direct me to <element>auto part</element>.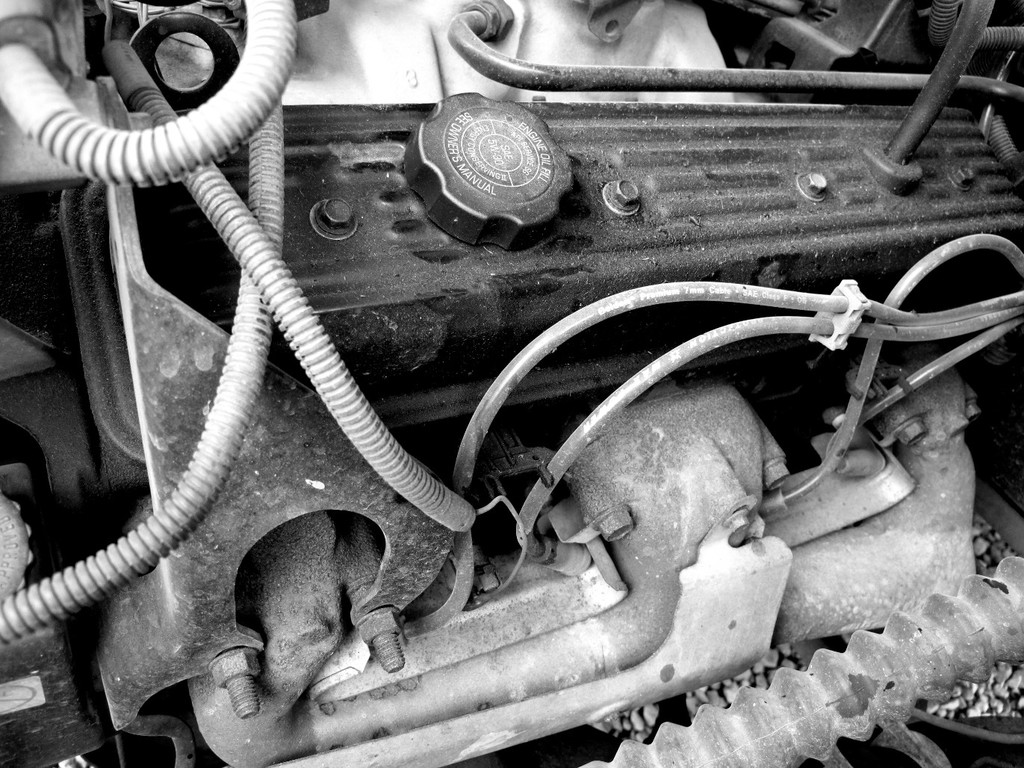
Direction: pyautogui.locateOnScreen(0, 0, 1023, 767).
